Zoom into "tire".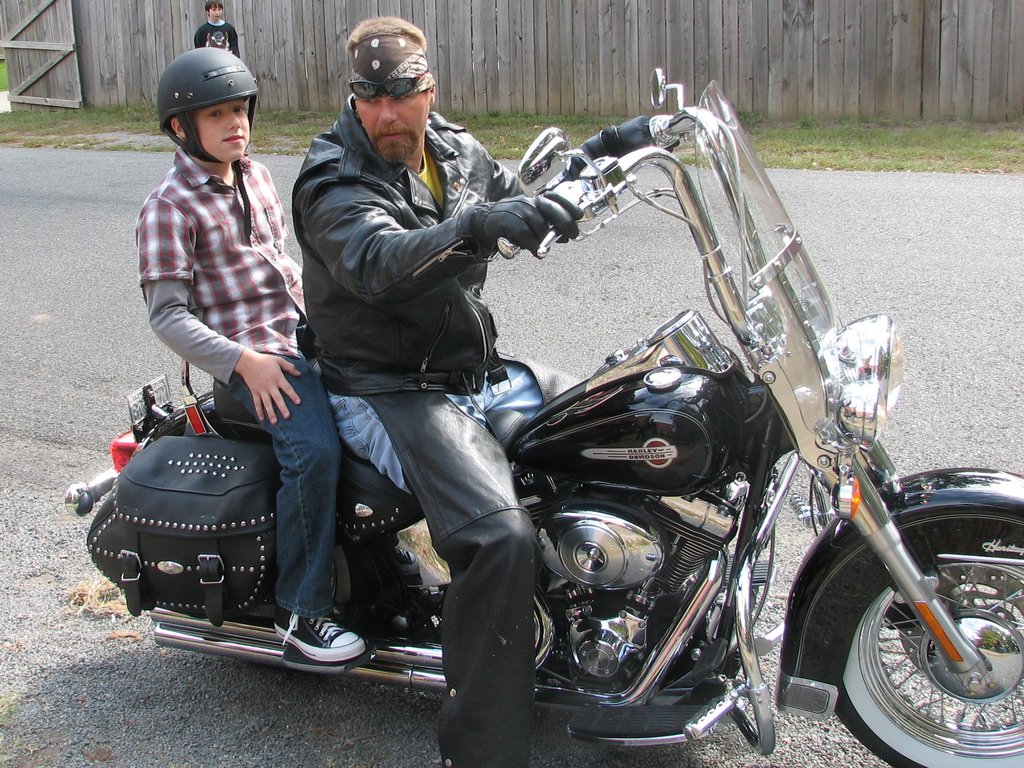
Zoom target: l=831, t=493, r=1020, b=758.
